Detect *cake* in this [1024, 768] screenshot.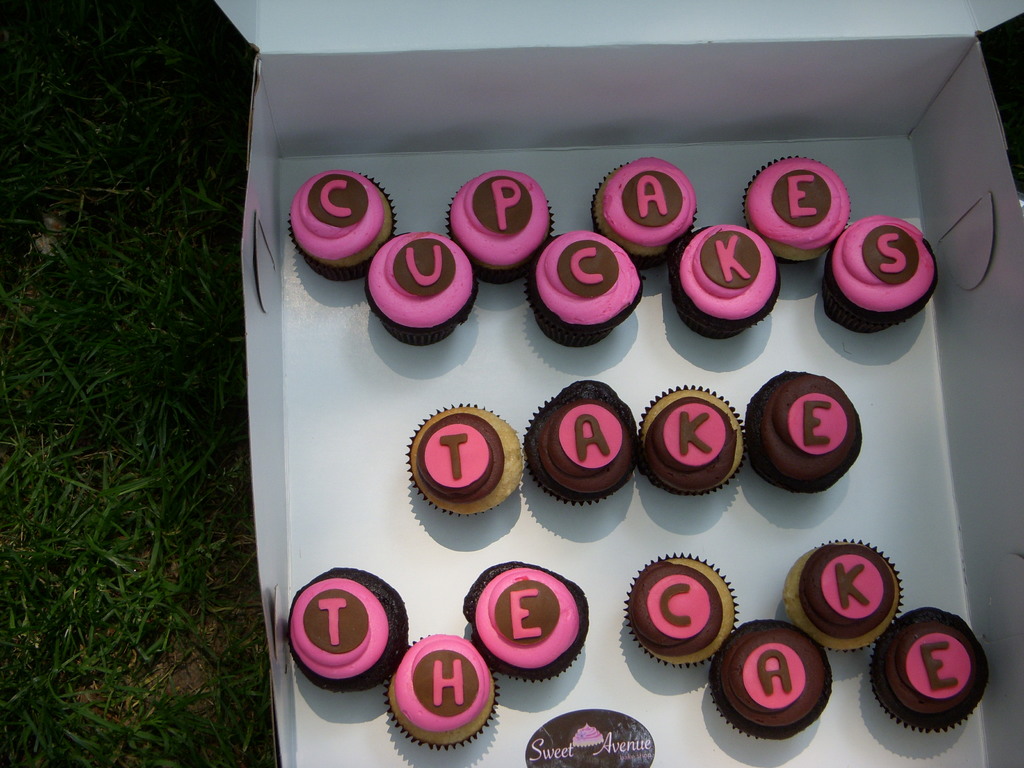
Detection: 876,604,989,728.
